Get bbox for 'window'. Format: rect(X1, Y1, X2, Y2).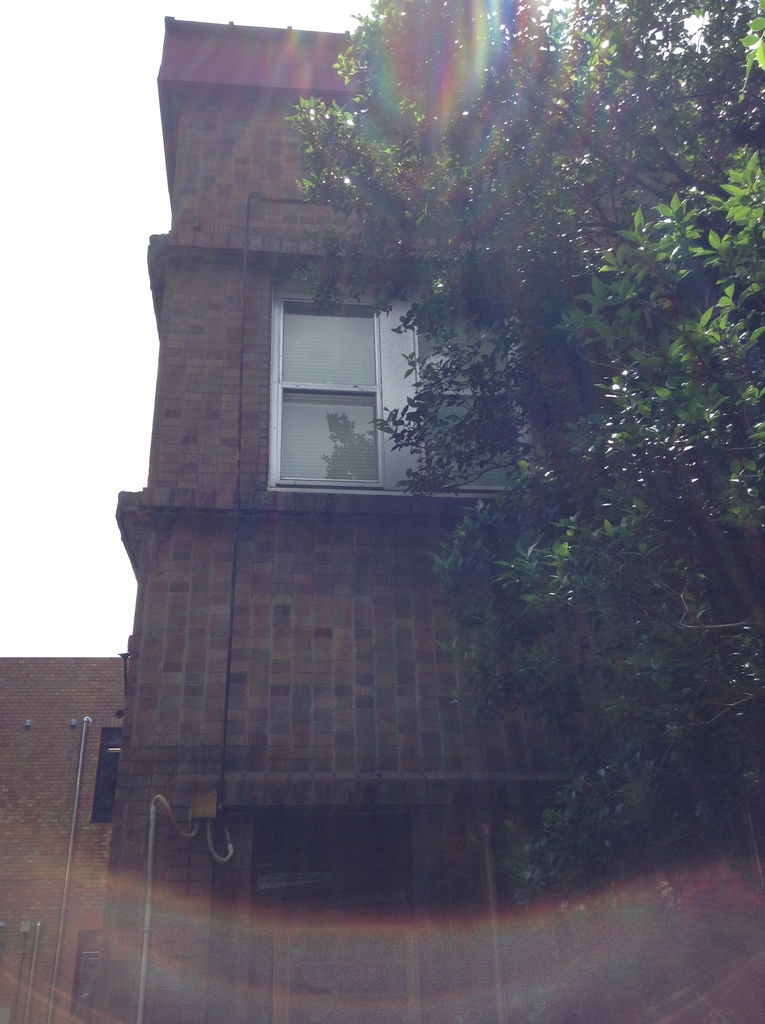
rect(252, 279, 420, 482).
